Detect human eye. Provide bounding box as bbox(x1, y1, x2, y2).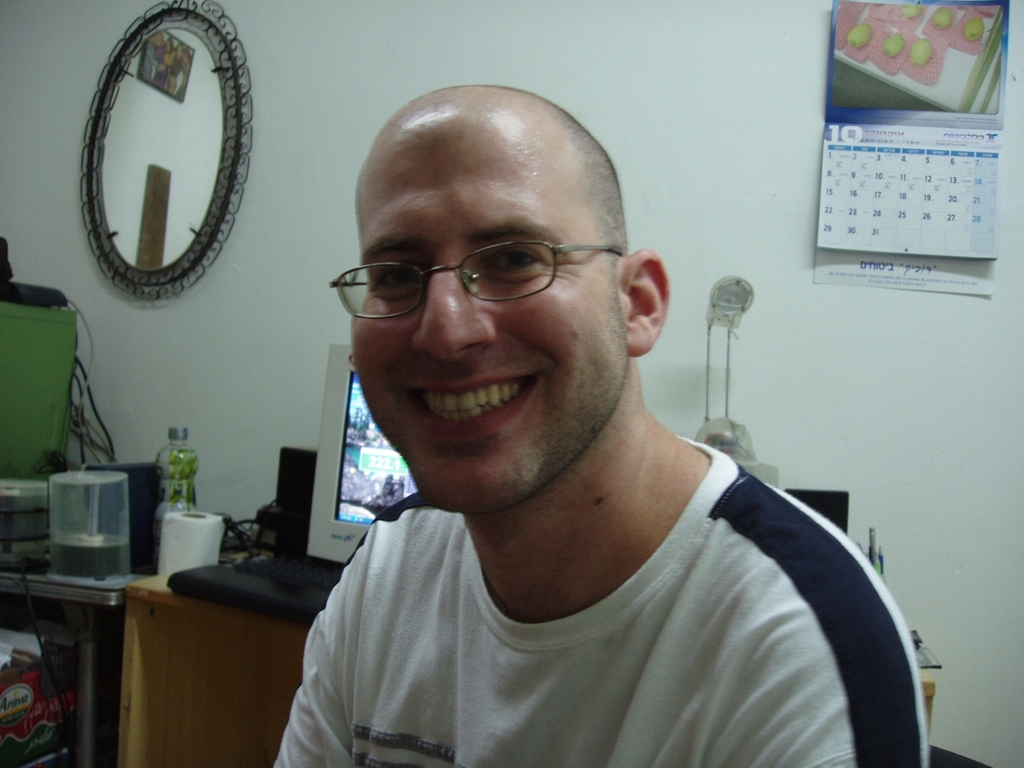
bbox(480, 244, 550, 277).
